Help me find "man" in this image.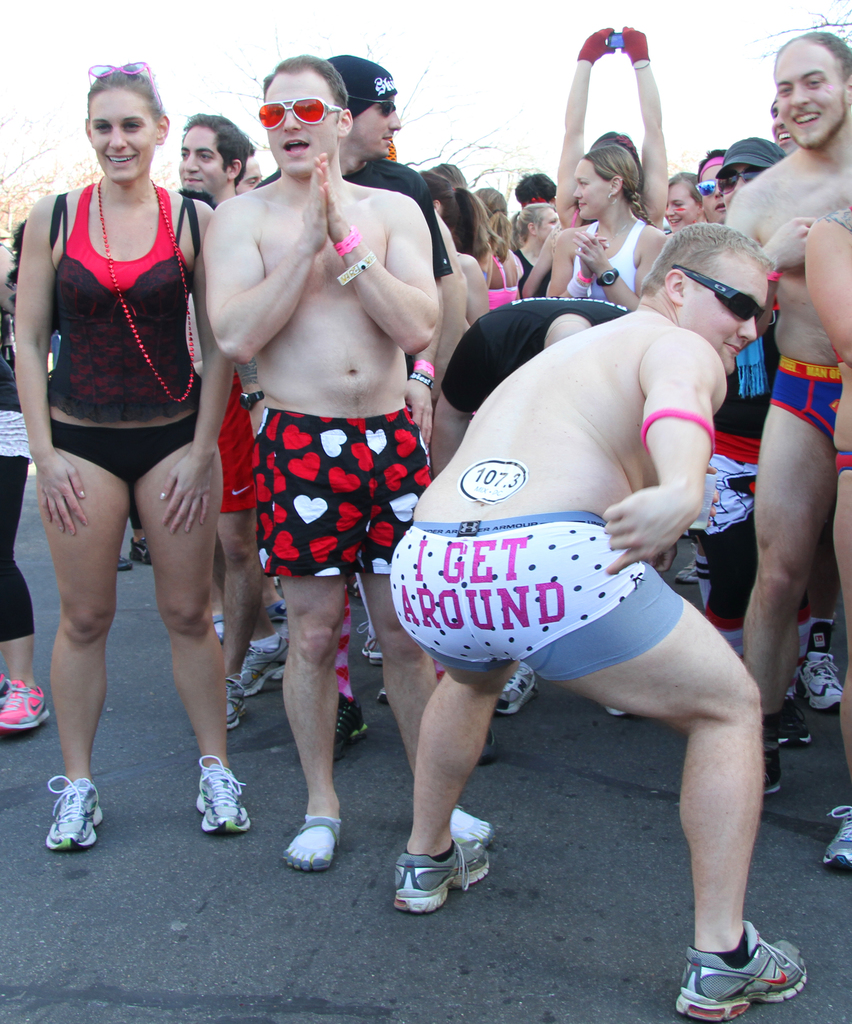
Found it: box=[766, 93, 796, 156].
